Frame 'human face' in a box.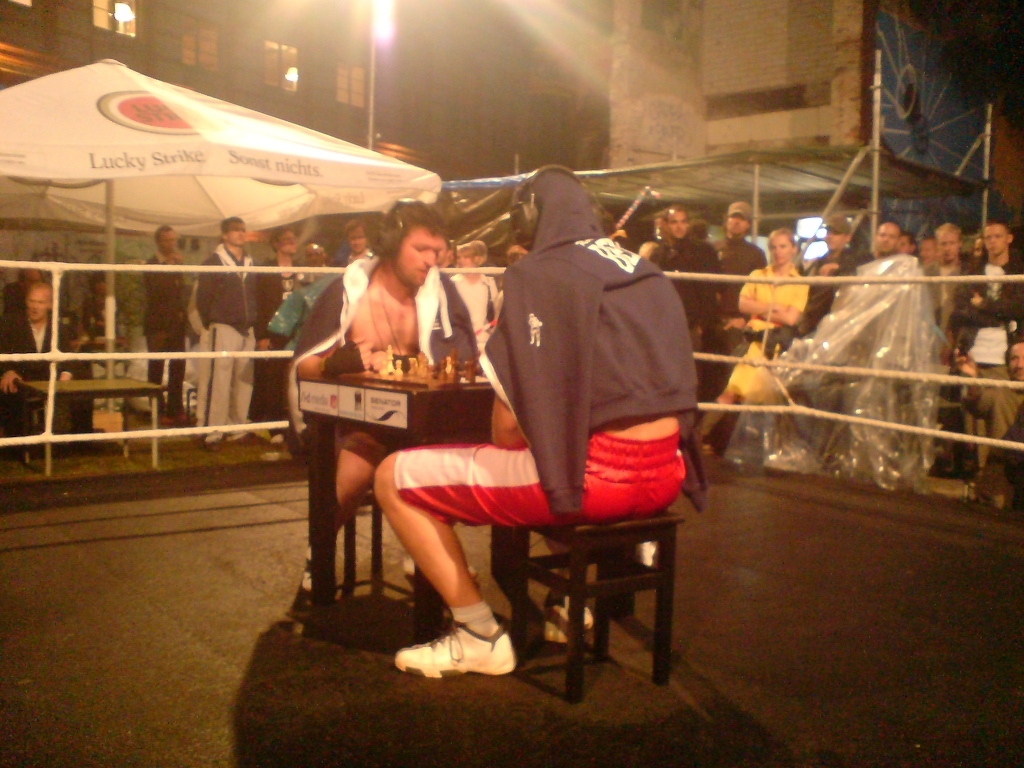
[left=918, top=244, right=935, bottom=261].
